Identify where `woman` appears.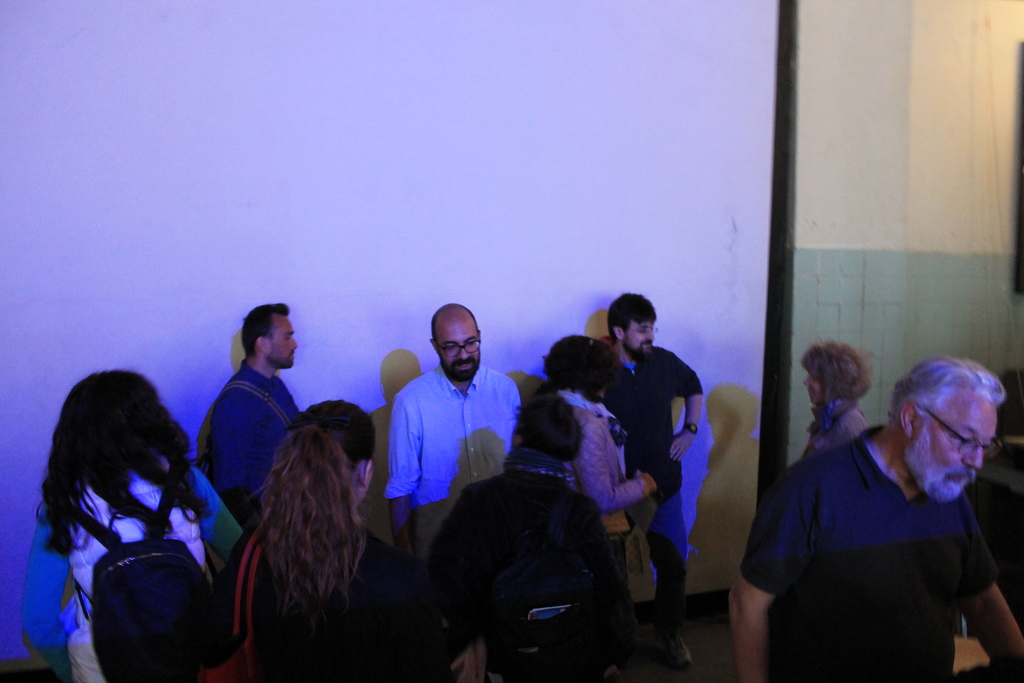
Appears at (24, 365, 245, 682).
